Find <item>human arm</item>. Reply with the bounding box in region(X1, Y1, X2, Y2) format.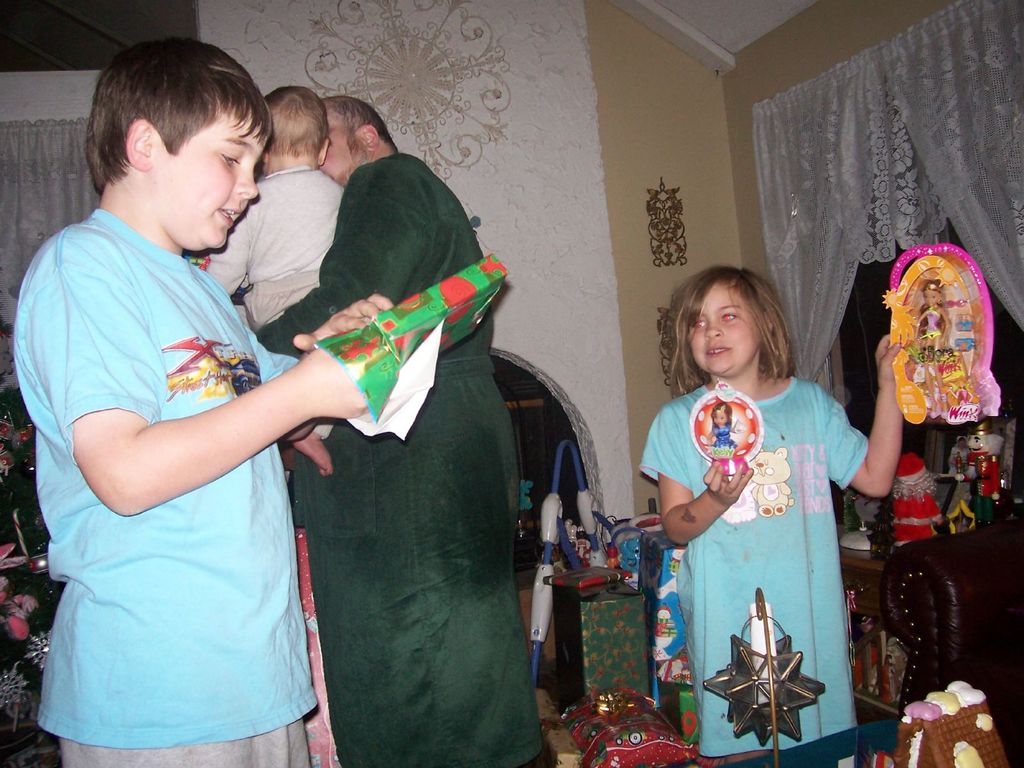
region(250, 292, 393, 438).
